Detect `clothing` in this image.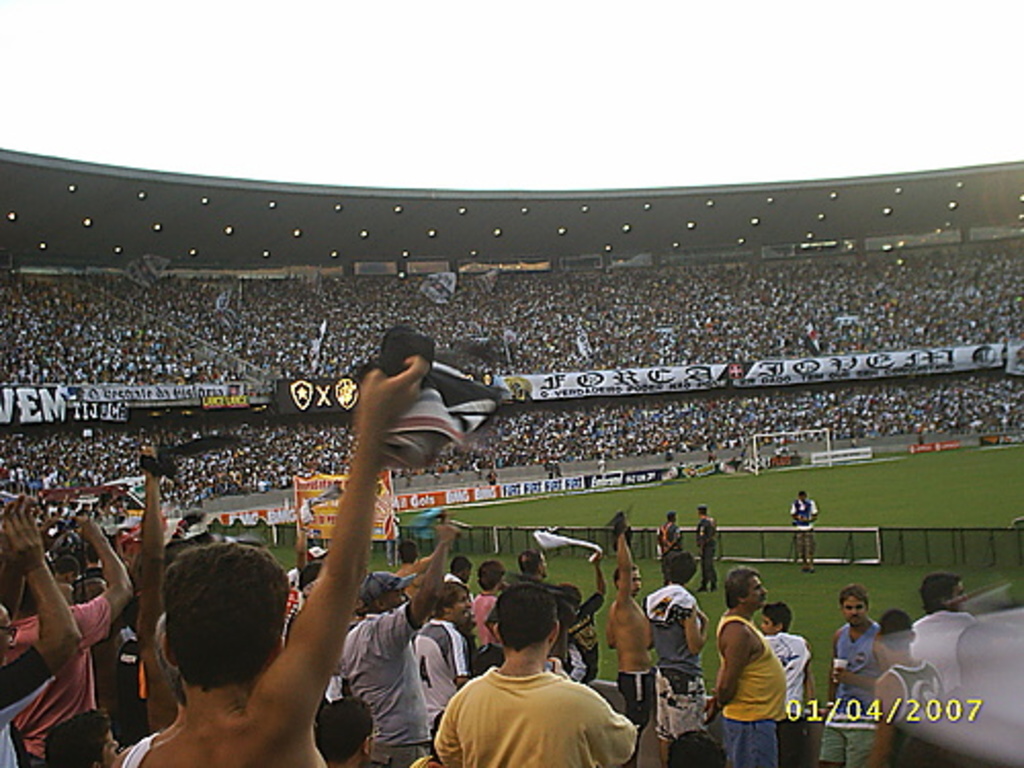
Detection: [left=762, top=633, right=811, bottom=766].
